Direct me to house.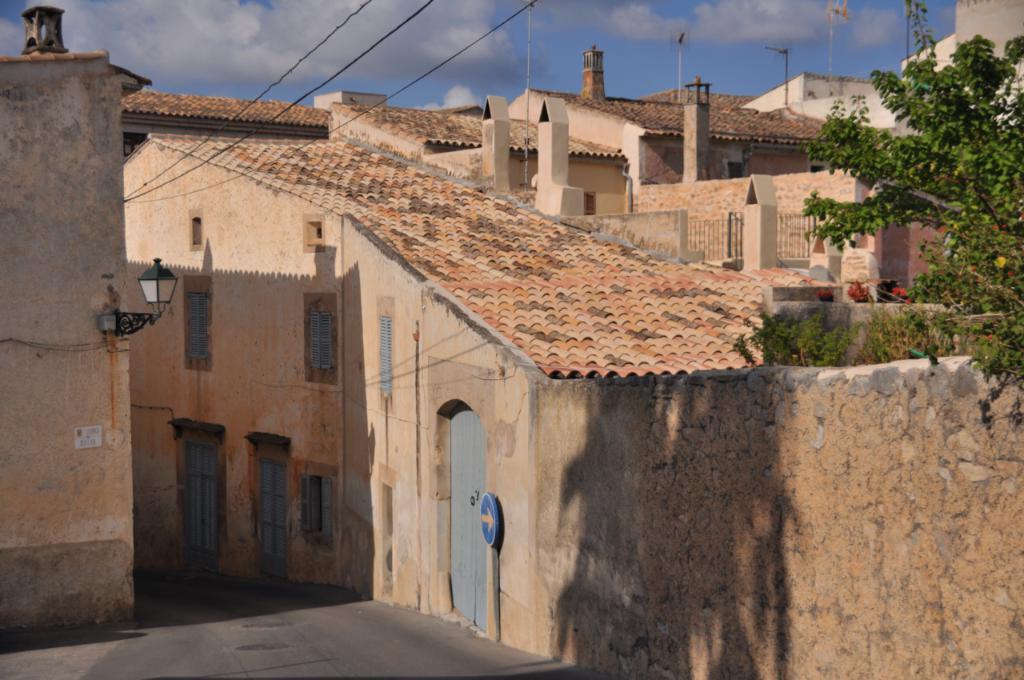
Direction: crop(0, 5, 136, 634).
